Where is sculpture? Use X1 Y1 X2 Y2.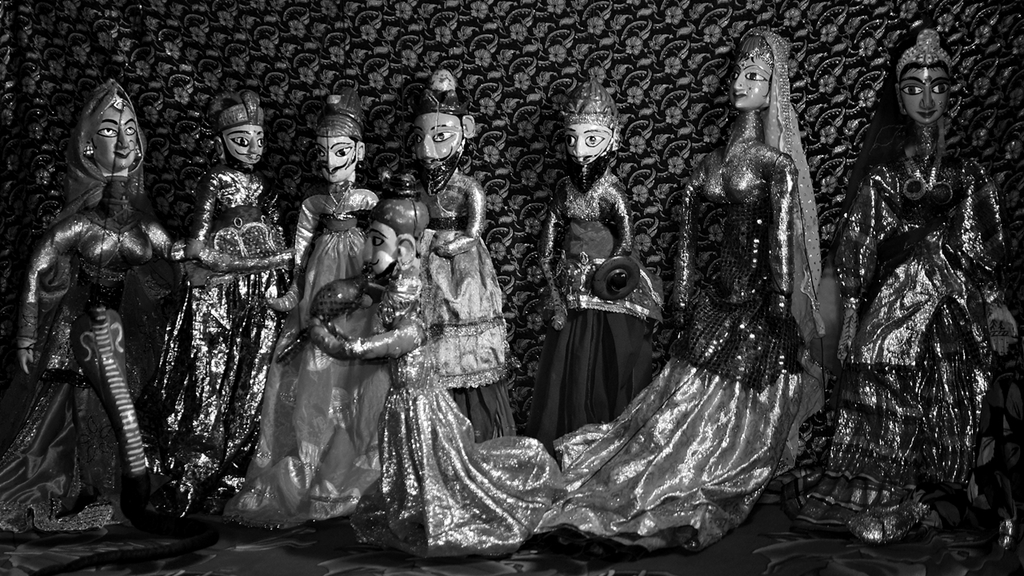
21 74 179 549.
